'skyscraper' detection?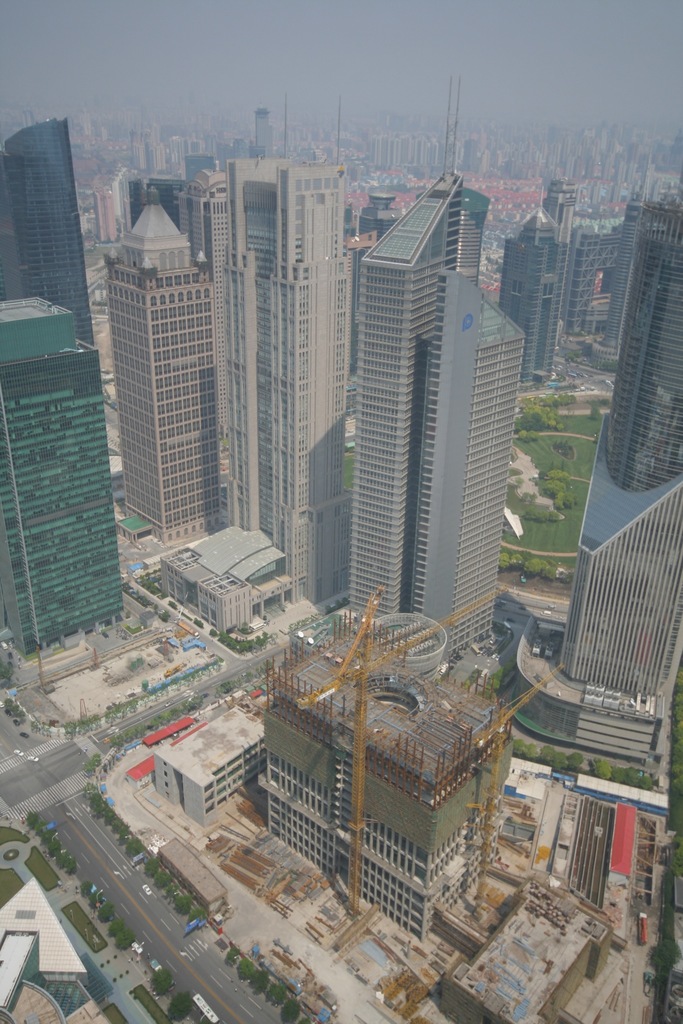
rect(88, 196, 224, 552)
